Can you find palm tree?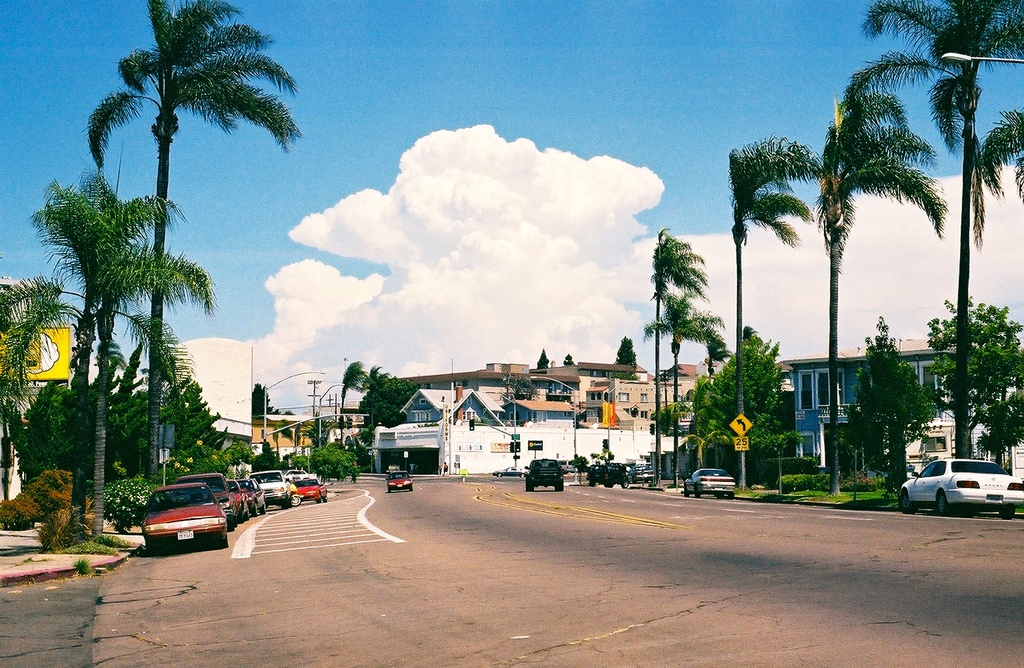
Yes, bounding box: 337/363/375/434.
